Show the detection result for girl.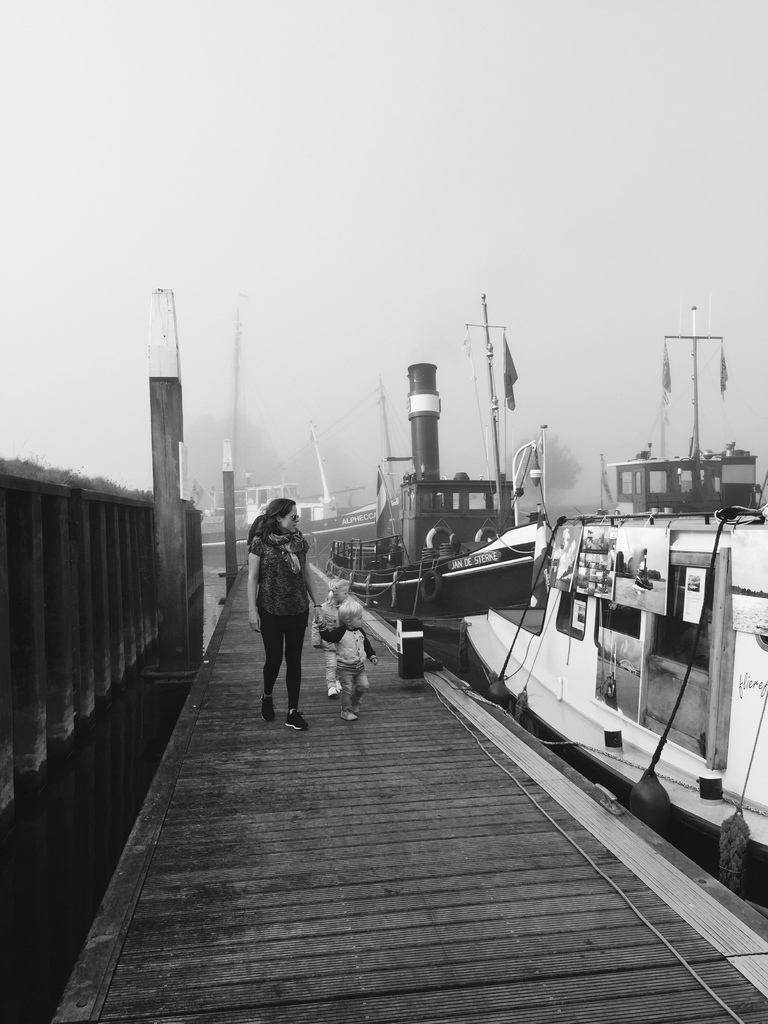
detection(311, 579, 351, 693).
